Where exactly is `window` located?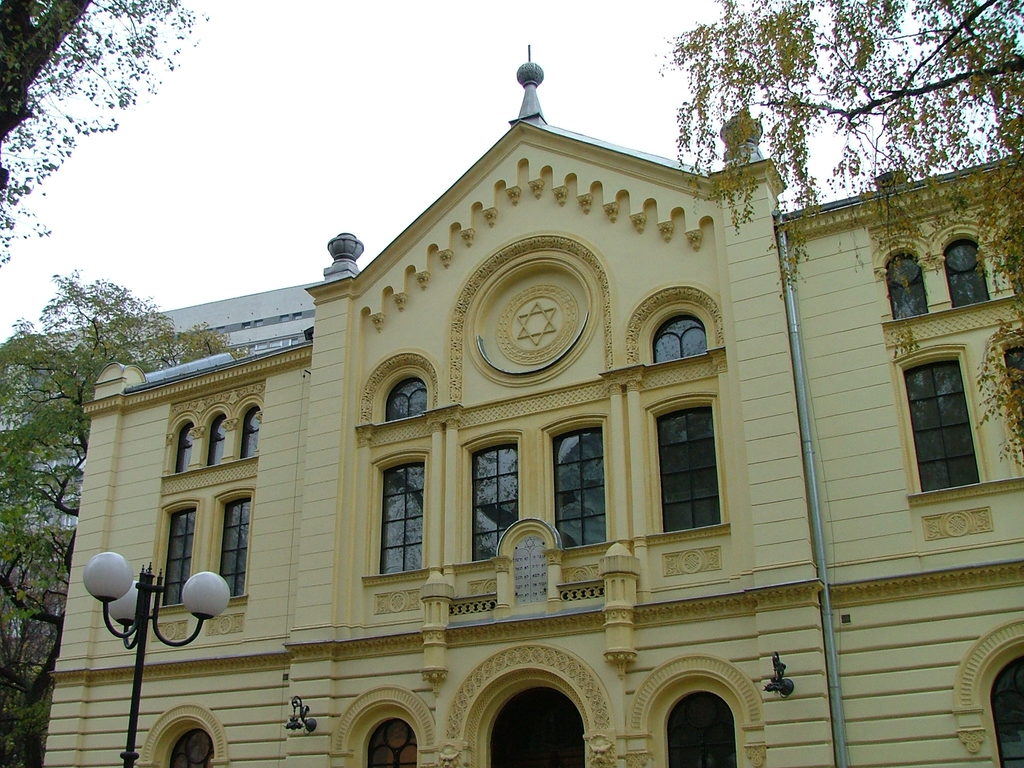
Its bounding box is bbox=(1004, 339, 1023, 408).
